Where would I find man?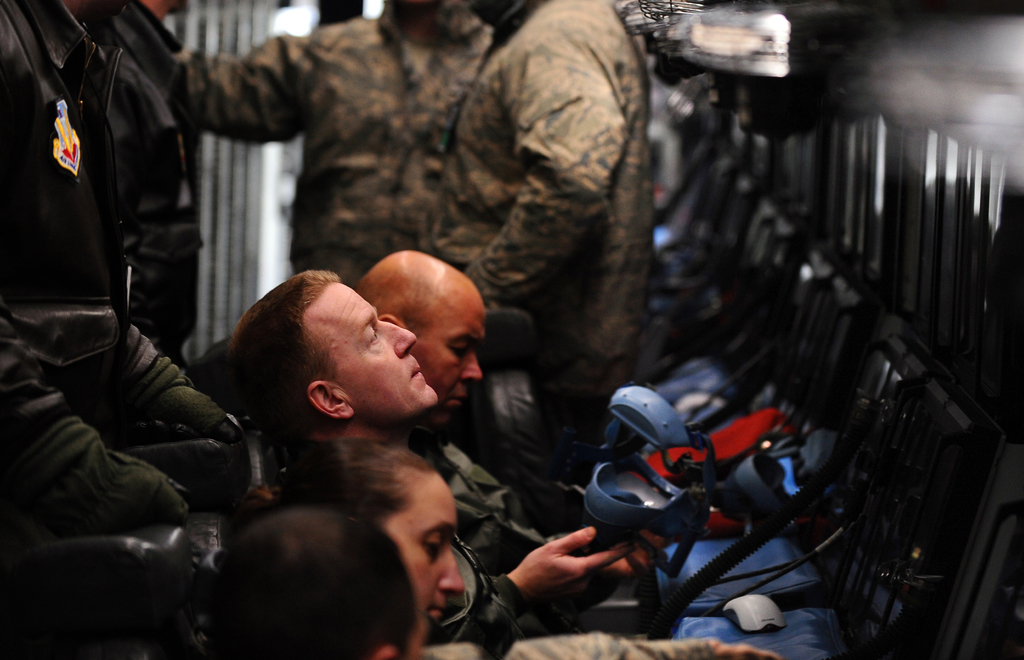
At {"left": 0, "top": 0, "right": 177, "bottom": 356}.
